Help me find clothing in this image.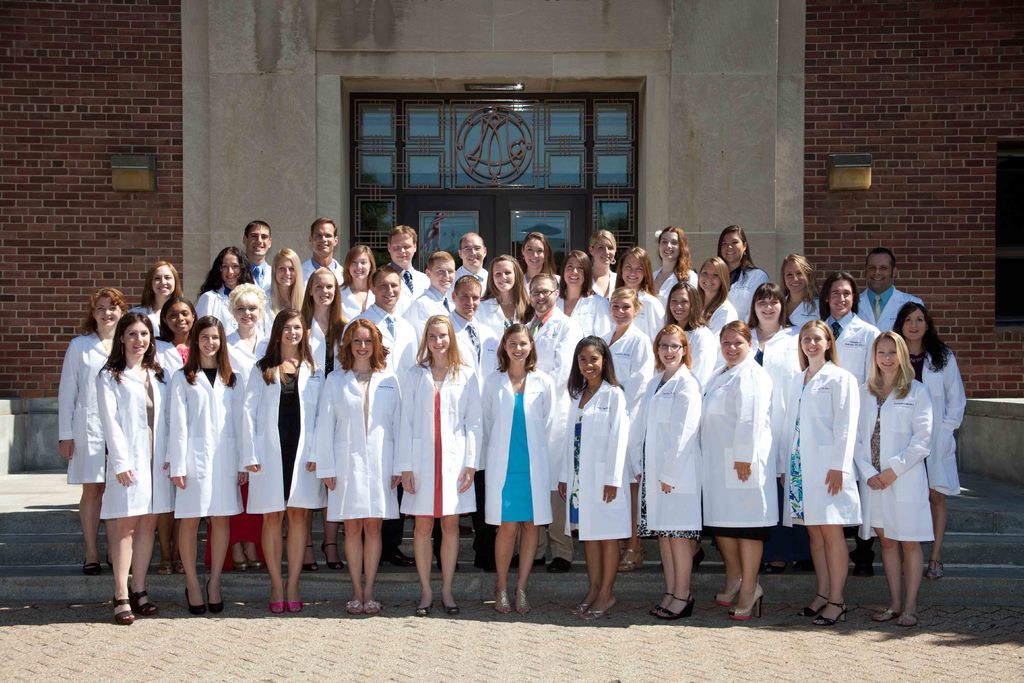
Found it: box=[740, 264, 772, 288].
